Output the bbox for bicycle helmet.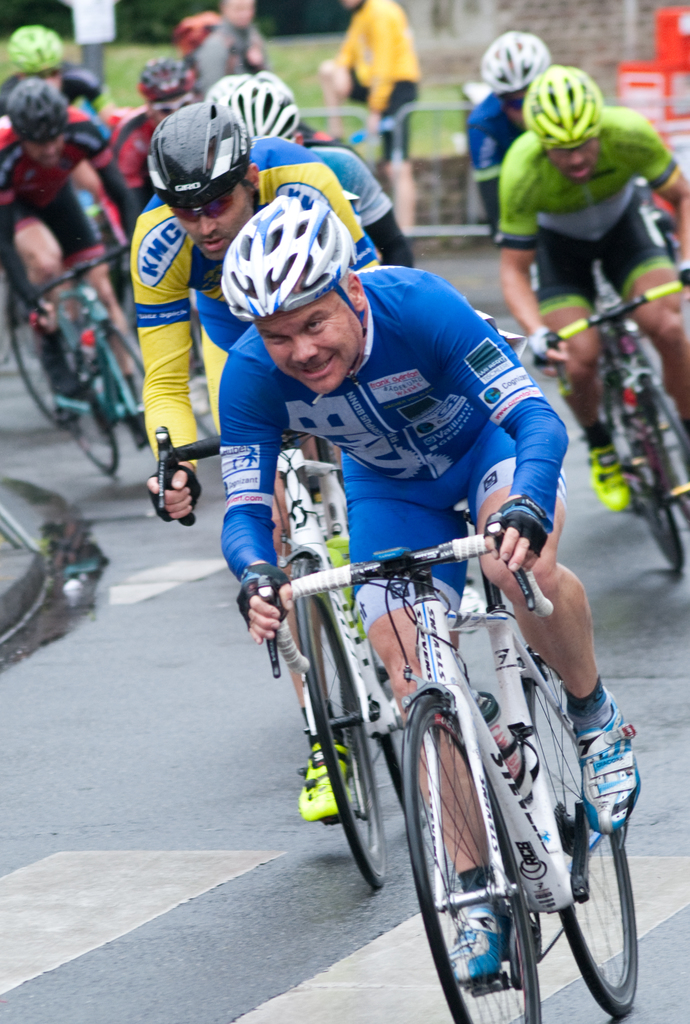
Rect(223, 199, 356, 325).
